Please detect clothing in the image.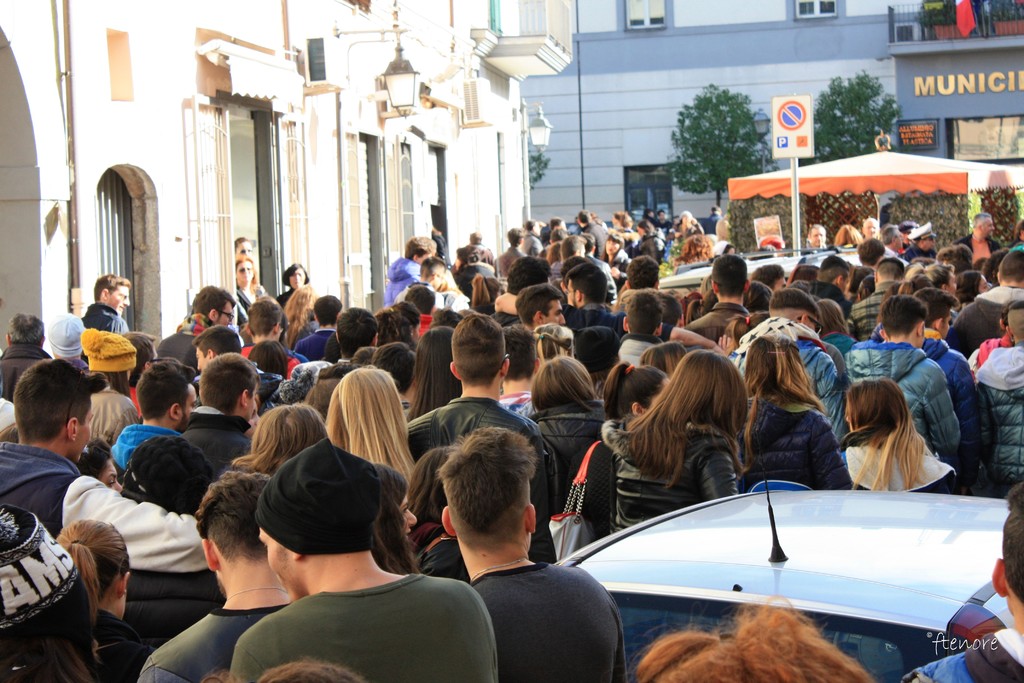
l=932, t=340, r=986, b=483.
